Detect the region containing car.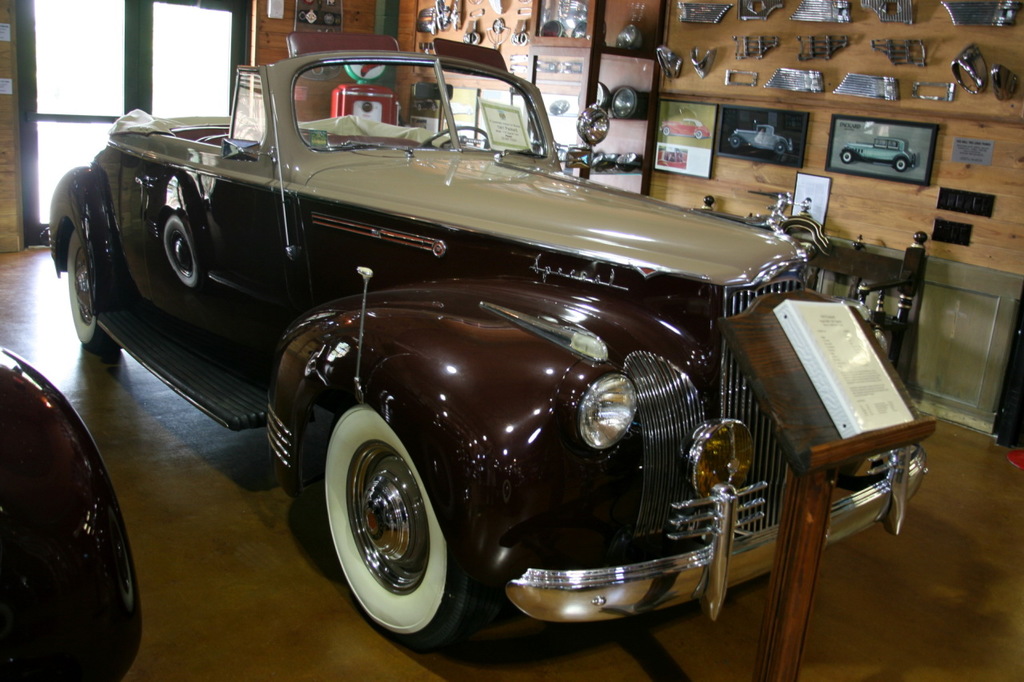
<bbox>0, 345, 143, 681</bbox>.
